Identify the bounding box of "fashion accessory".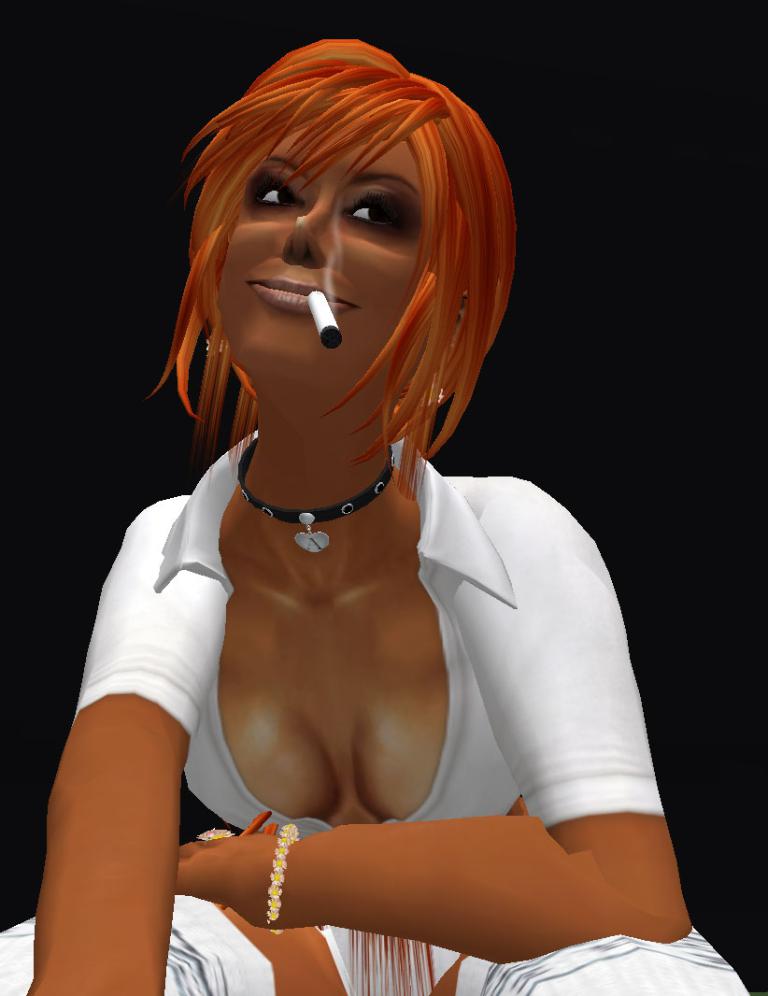
(267,821,302,935).
